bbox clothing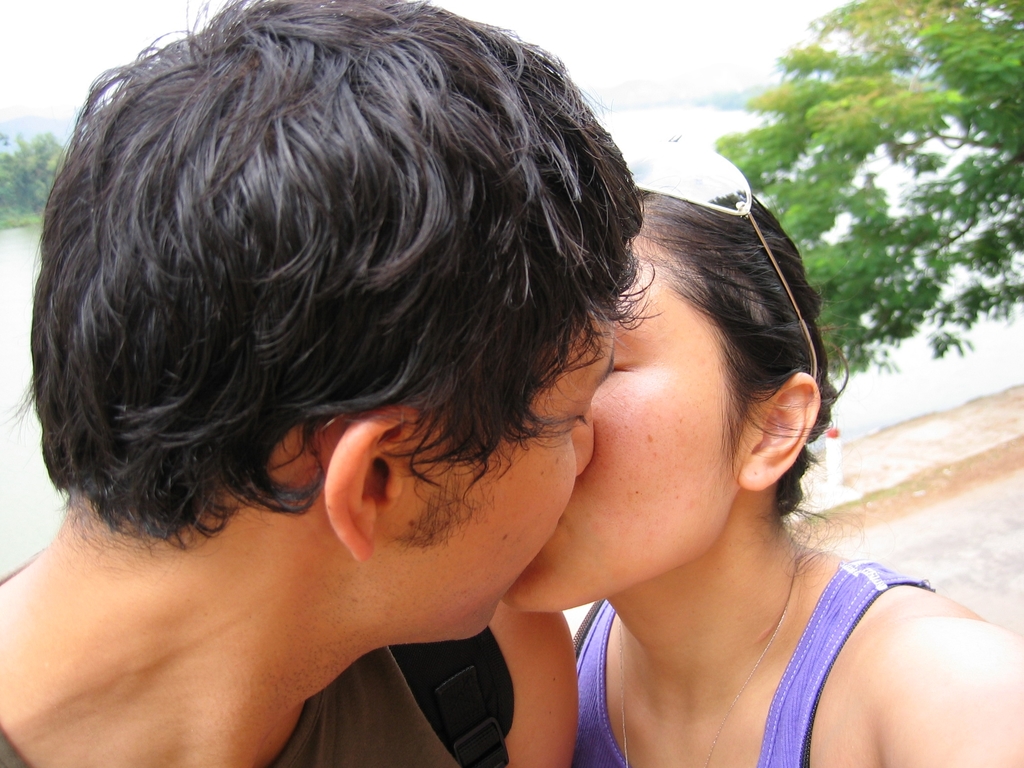
{"x1": 566, "y1": 561, "x2": 936, "y2": 767}
